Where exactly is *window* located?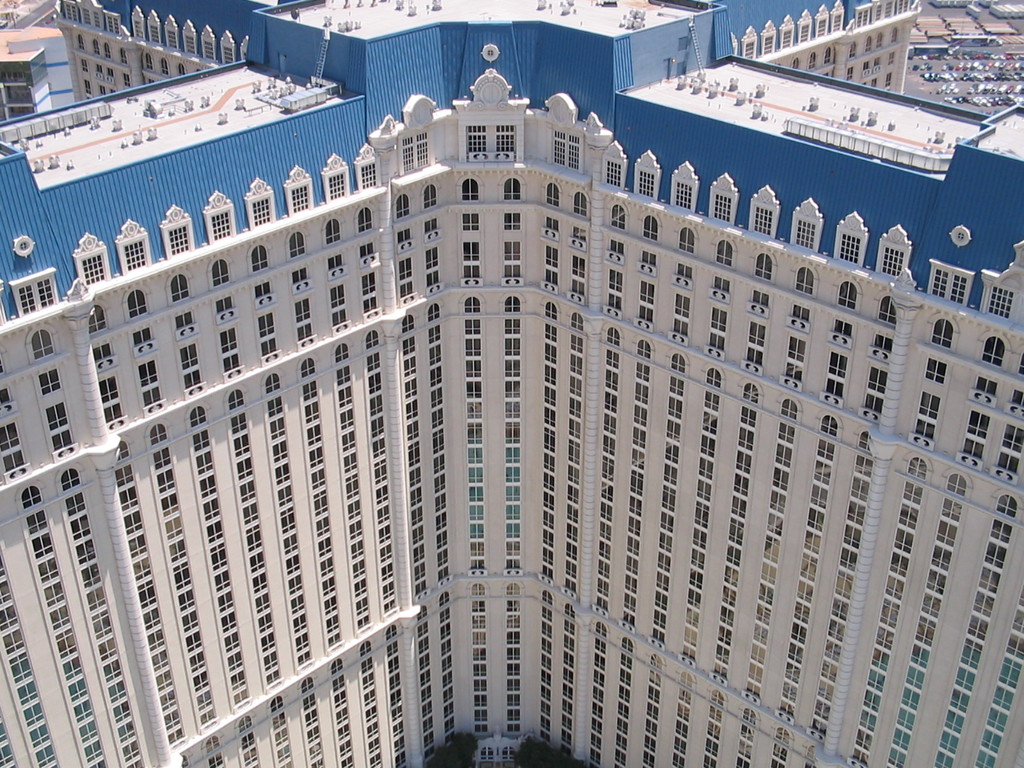
Its bounding box is <bbox>855, 8, 868, 24</bbox>.
